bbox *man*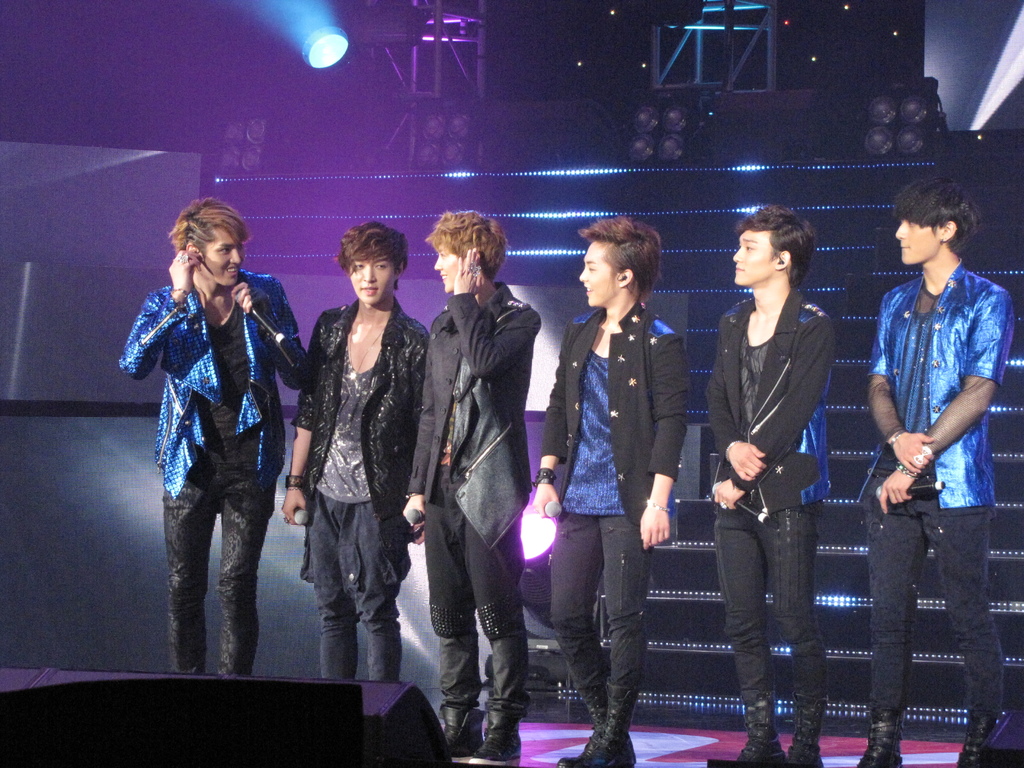
Rect(397, 204, 542, 765)
